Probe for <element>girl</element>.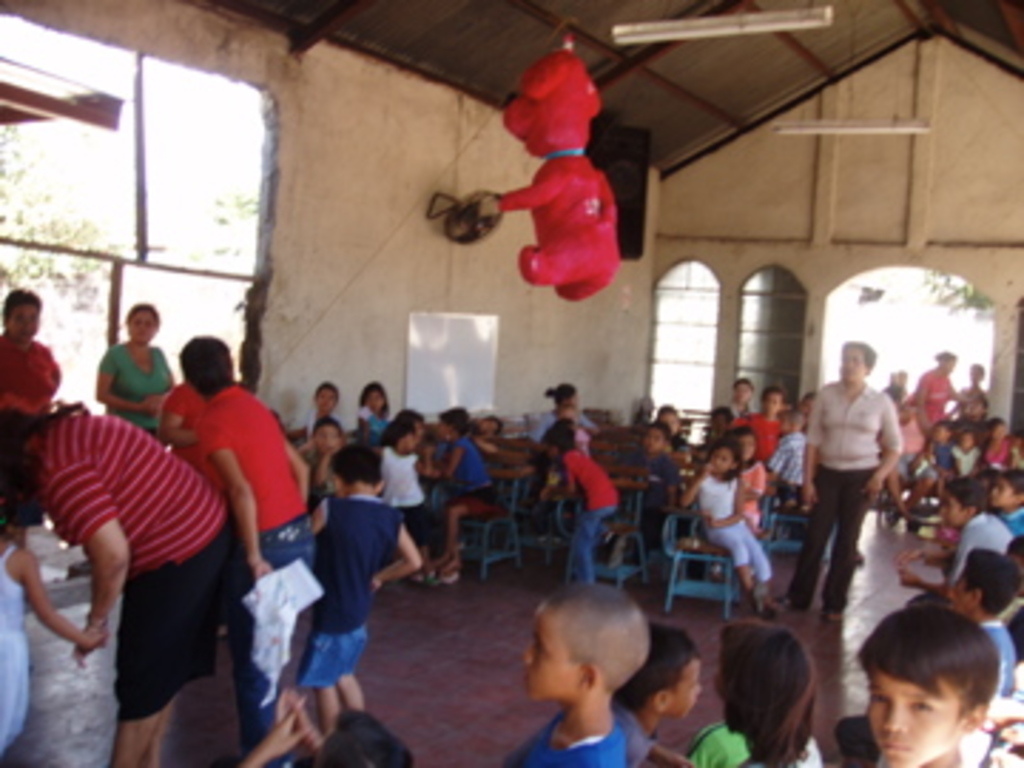
Probe result: <region>353, 378, 401, 444</region>.
